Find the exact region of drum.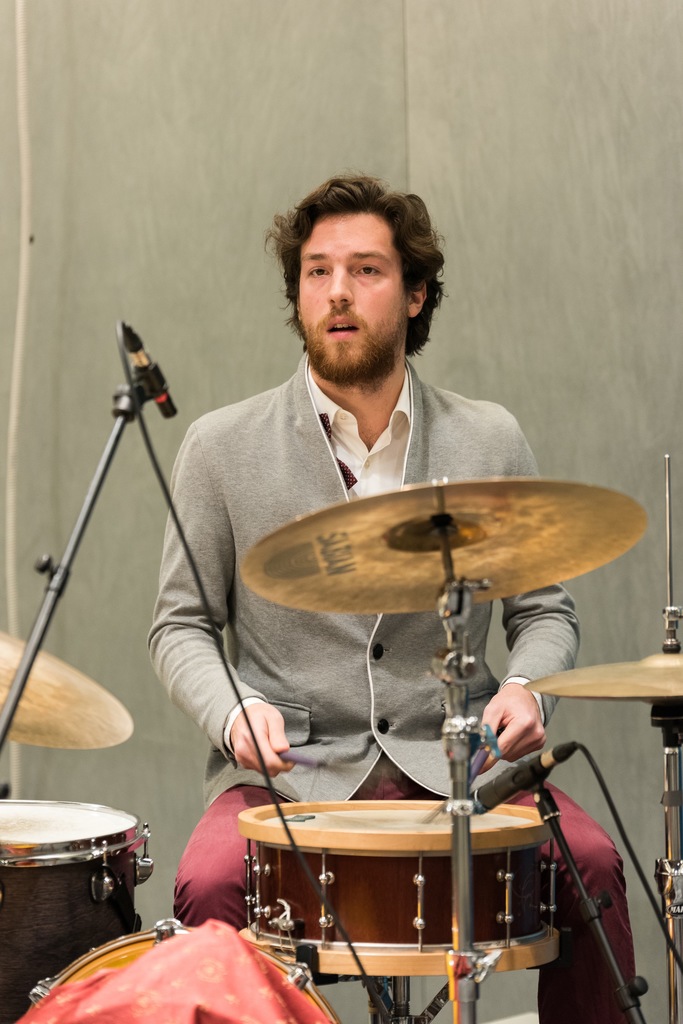
Exact region: [0, 800, 156, 1023].
